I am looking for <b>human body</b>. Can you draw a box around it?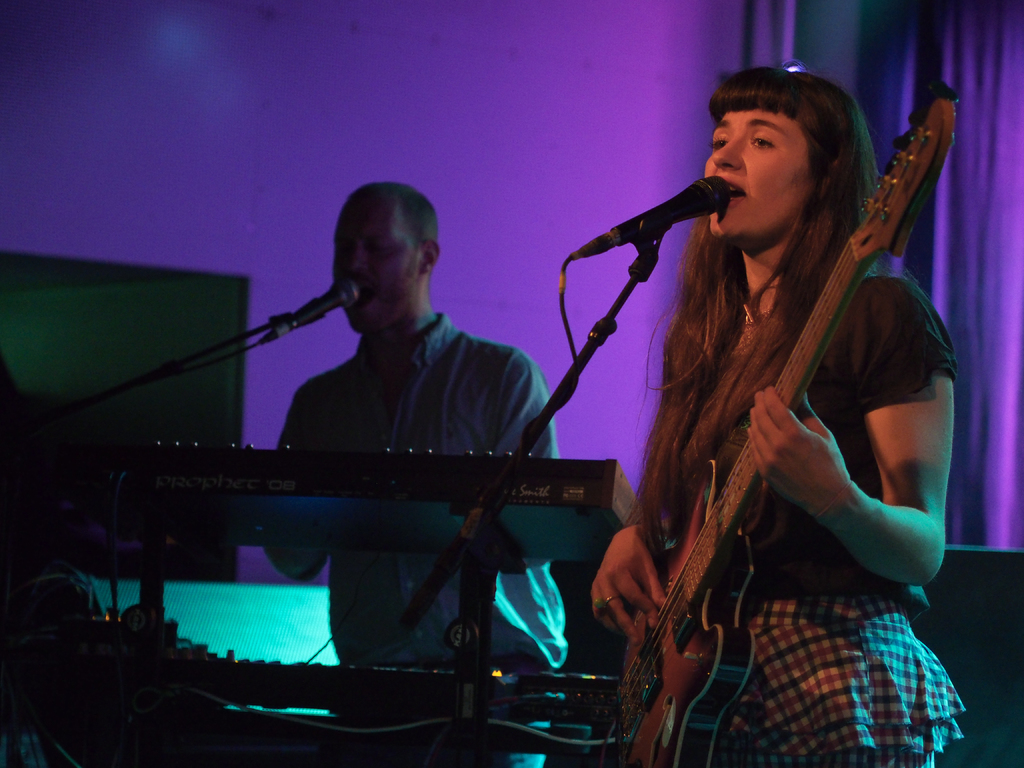
Sure, the bounding box is pyautogui.locateOnScreen(268, 177, 568, 767).
